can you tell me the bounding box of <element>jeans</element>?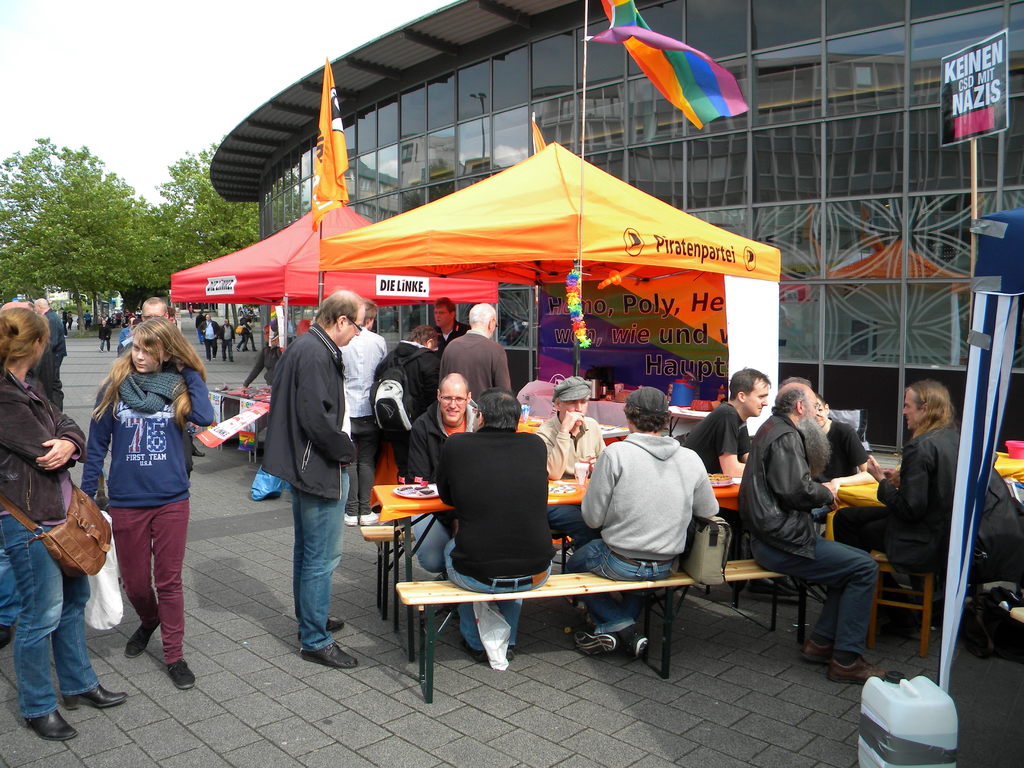
(442, 532, 556, 652).
